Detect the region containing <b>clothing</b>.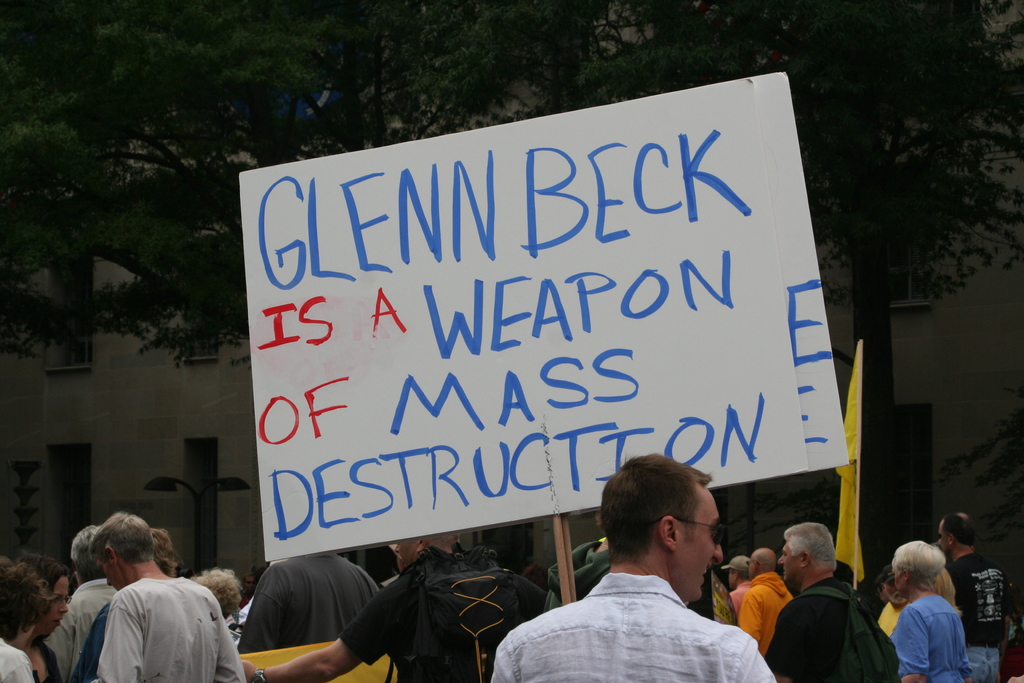
(left=88, top=575, right=251, bottom=678).
